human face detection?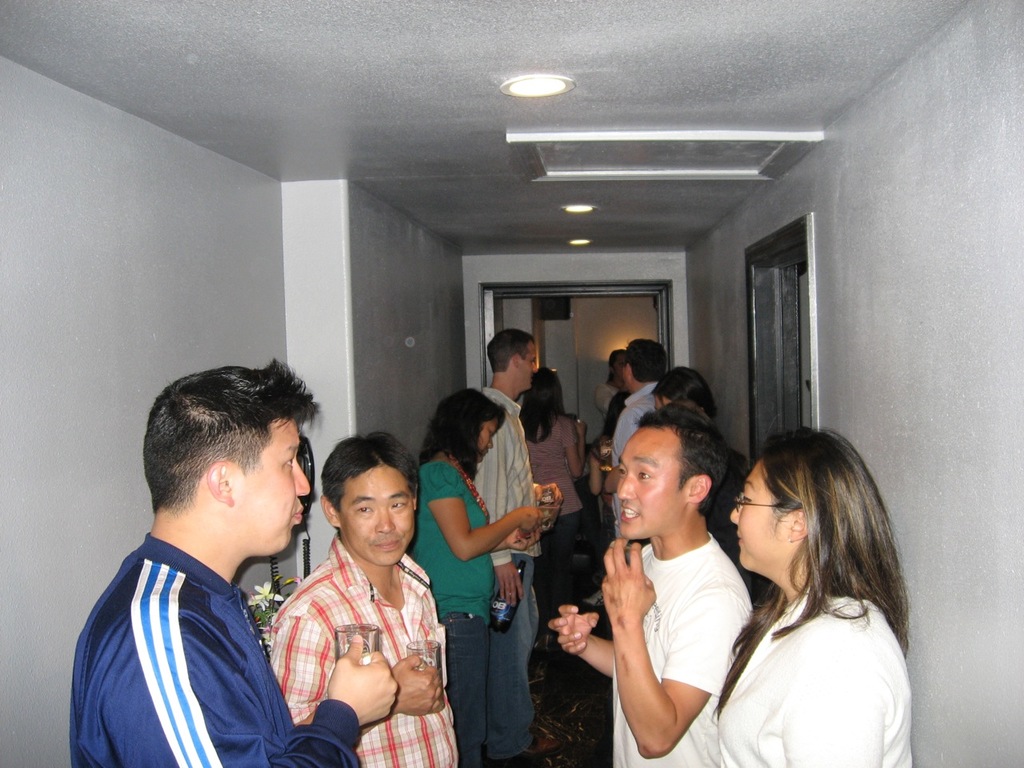
244,418,310,550
